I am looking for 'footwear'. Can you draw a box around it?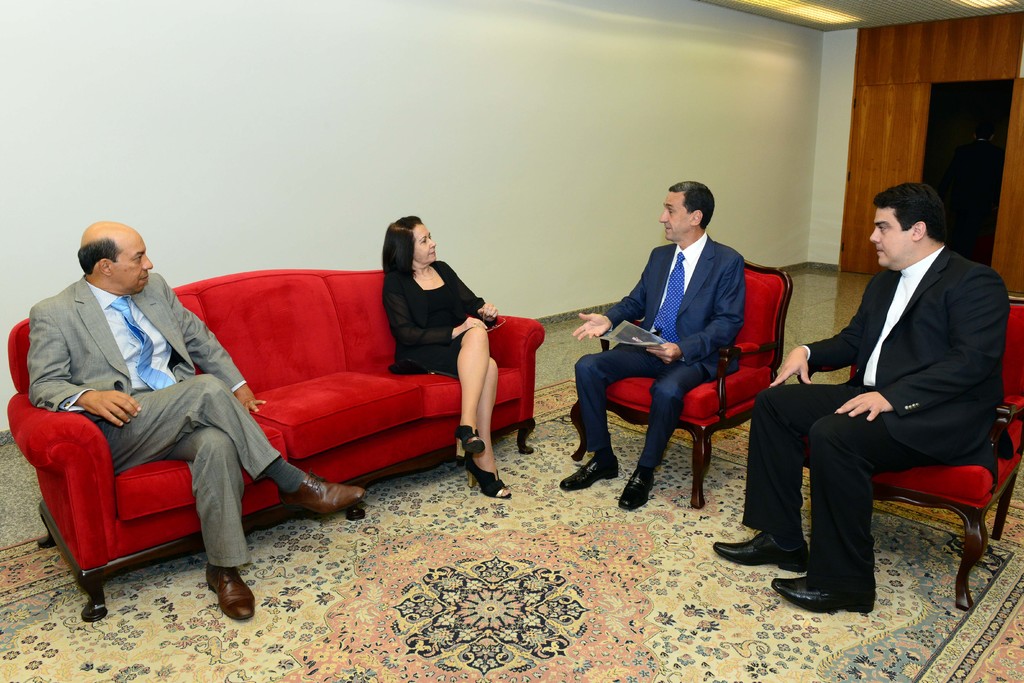
Sure, the bounding box is <bbox>557, 456, 621, 490</bbox>.
